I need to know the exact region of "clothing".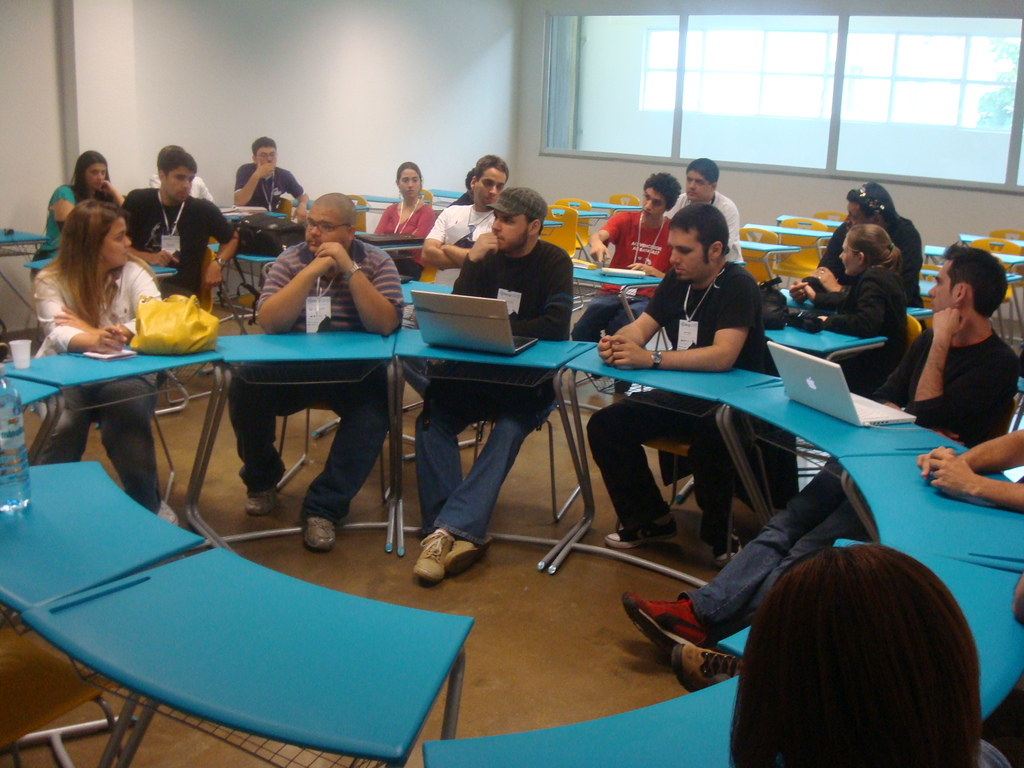
Region: (left=676, top=326, right=1018, bottom=655).
